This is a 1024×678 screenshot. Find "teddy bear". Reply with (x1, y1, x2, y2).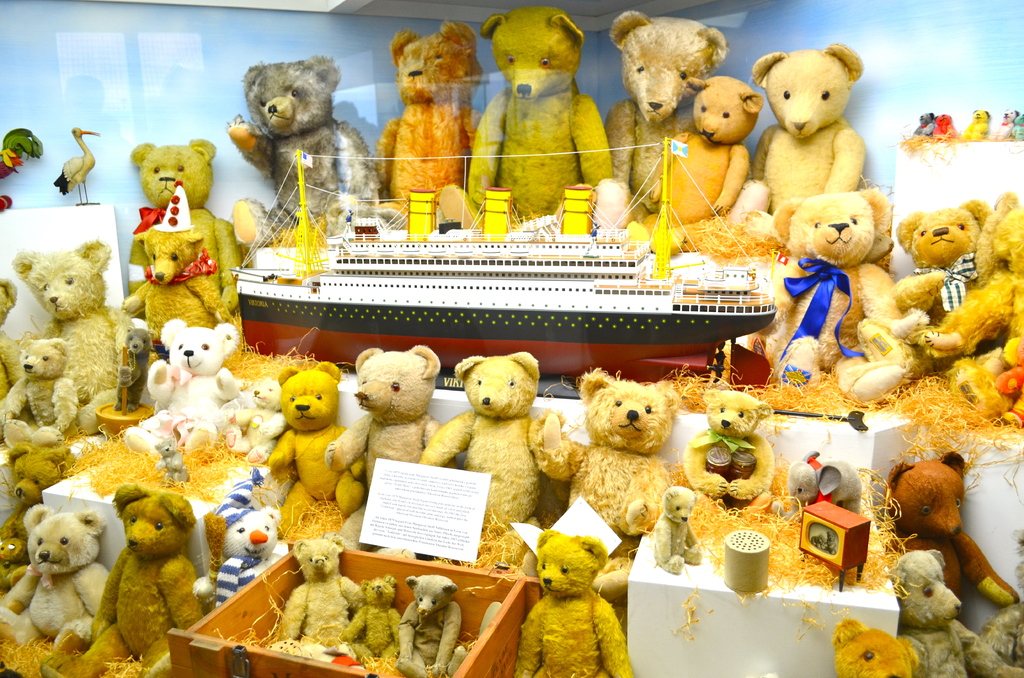
(0, 336, 83, 446).
